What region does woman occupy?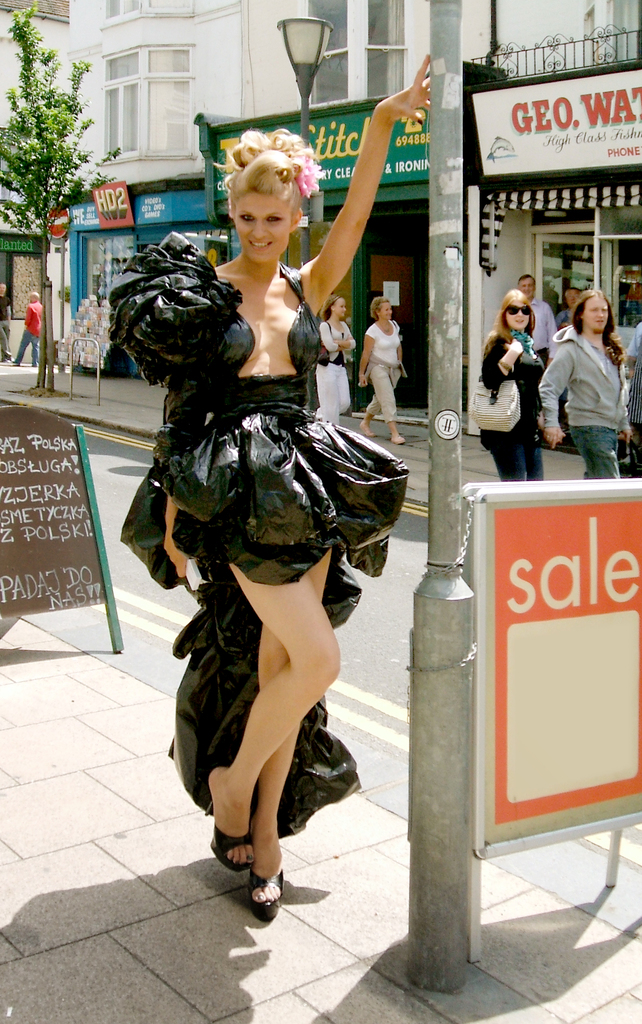
bbox(353, 294, 406, 442).
